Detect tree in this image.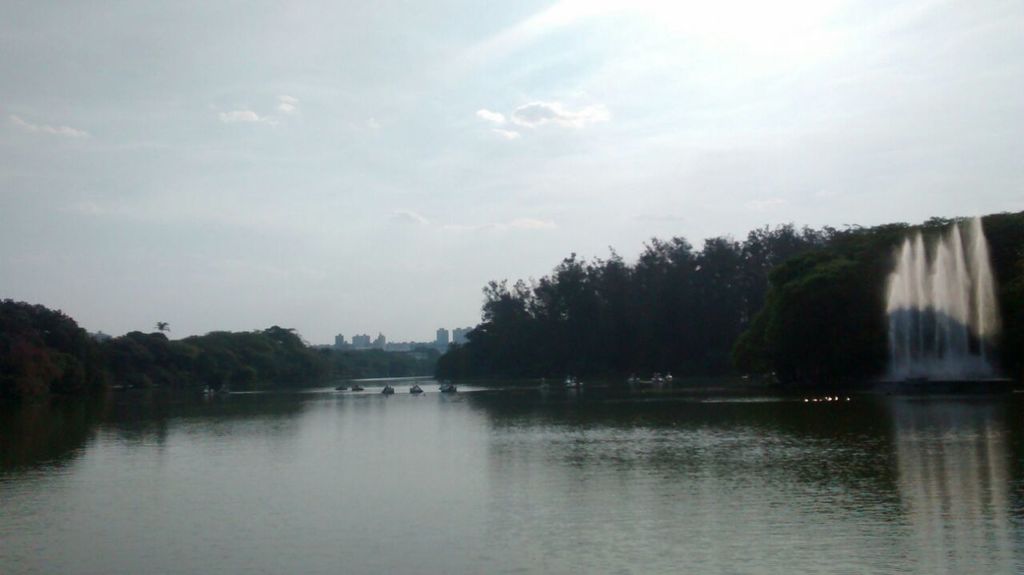
Detection: box(742, 230, 910, 381).
